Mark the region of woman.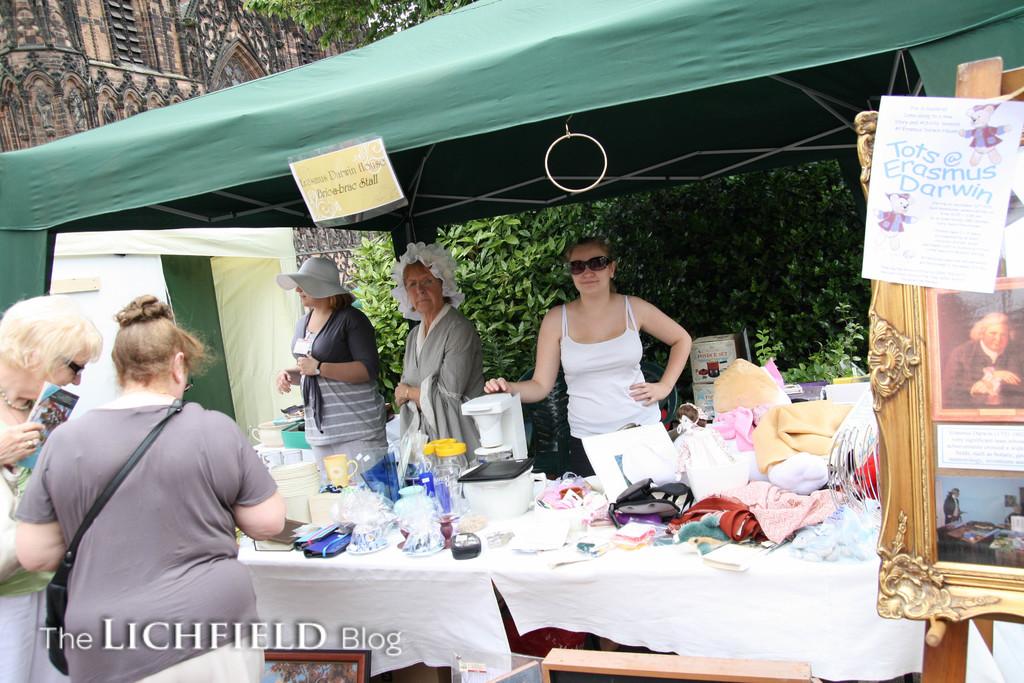
Region: <box>384,240,483,482</box>.
